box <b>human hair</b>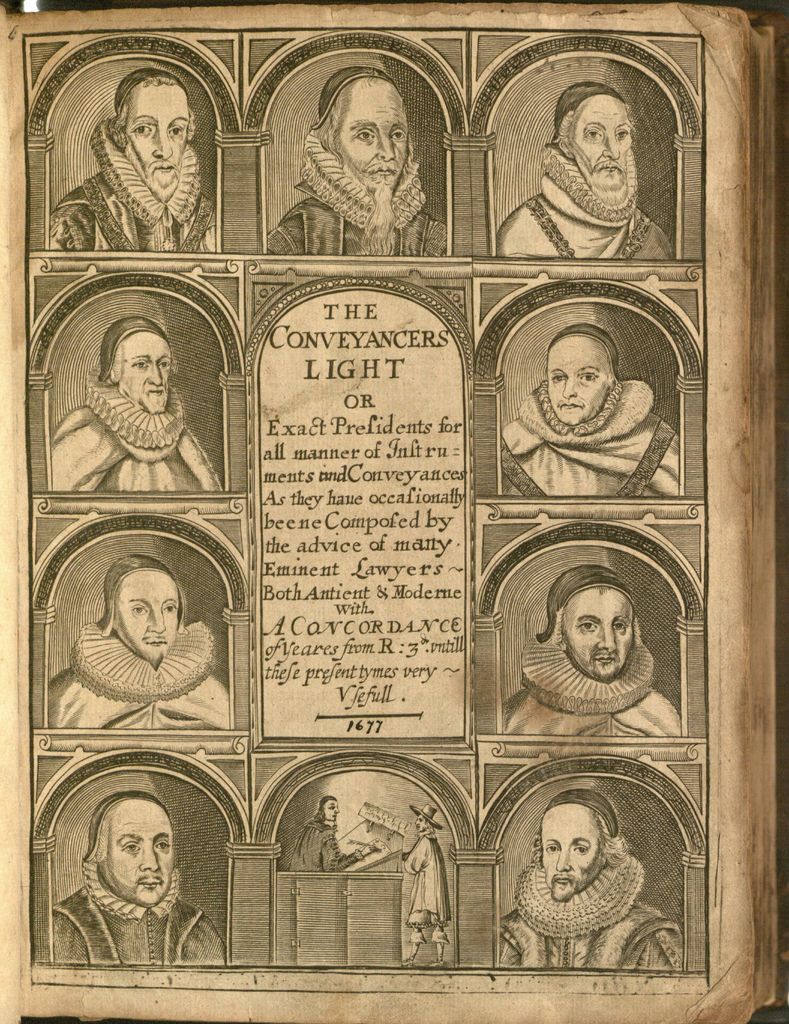
x1=421, y1=820, x2=436, y2=836
